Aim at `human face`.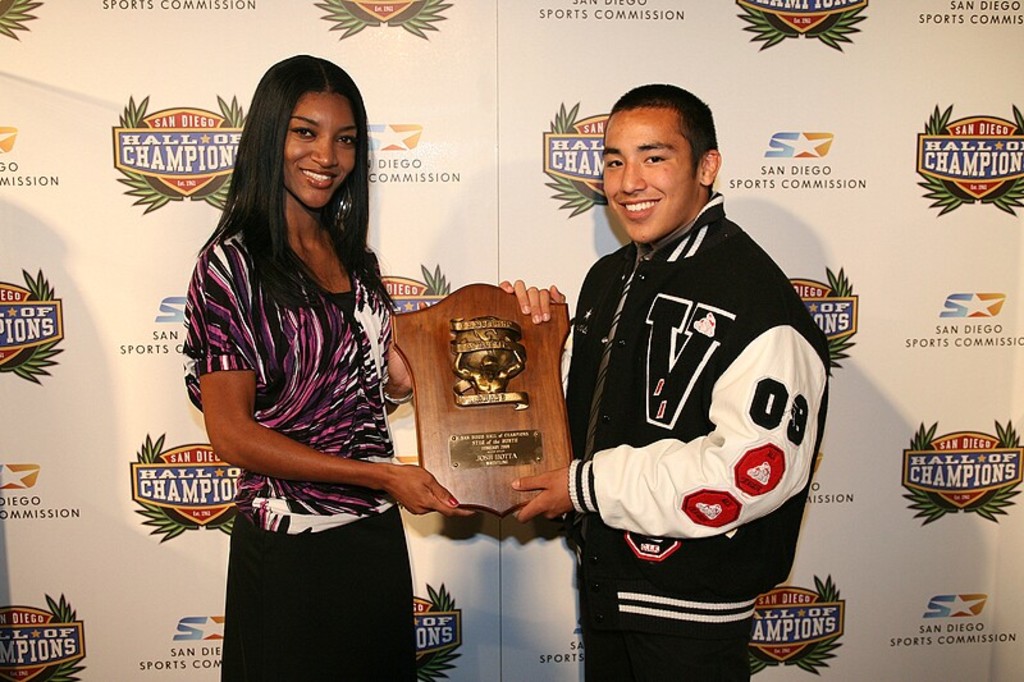
Aimed at 285,96,356,210.
